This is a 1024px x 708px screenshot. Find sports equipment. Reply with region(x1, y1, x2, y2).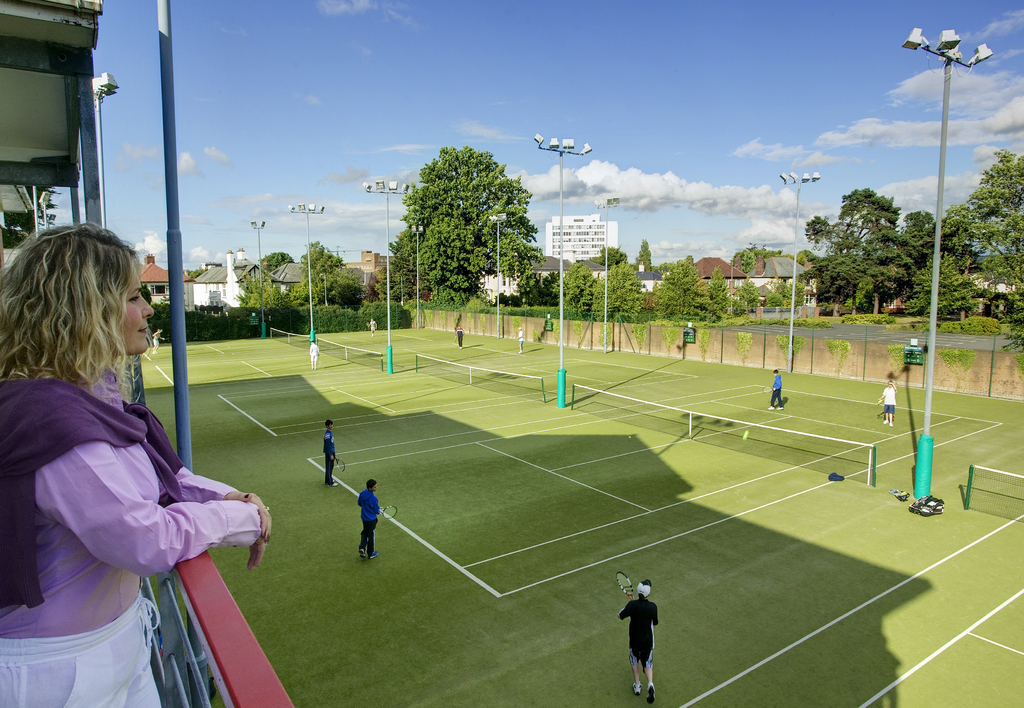
region(151, 351, 156, 355).
